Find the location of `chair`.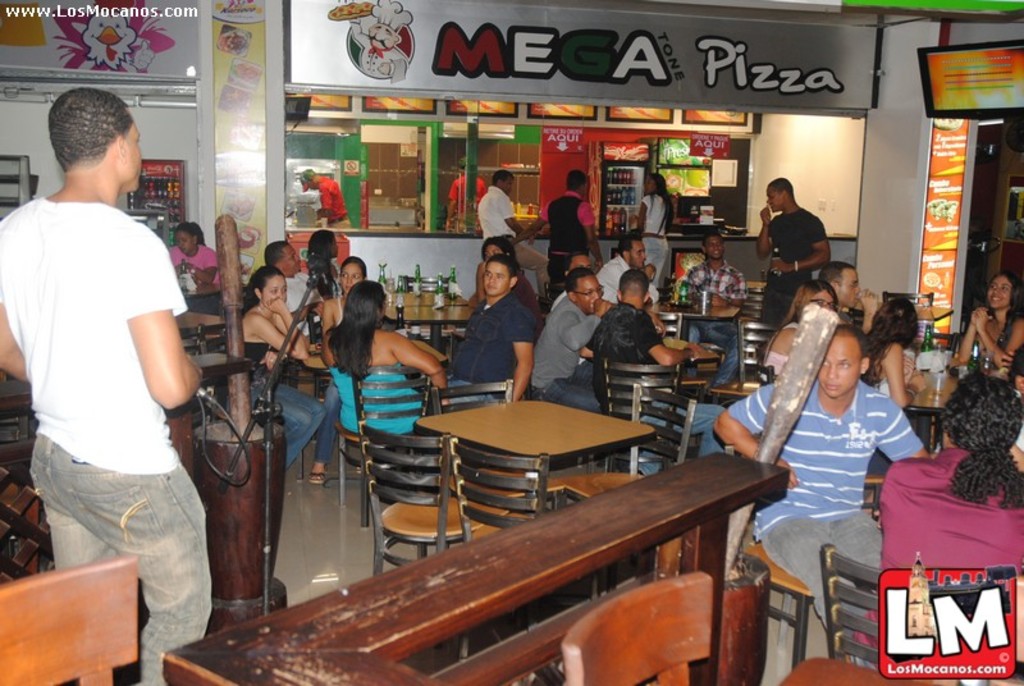
Location: [713, 319, 777, 402].
